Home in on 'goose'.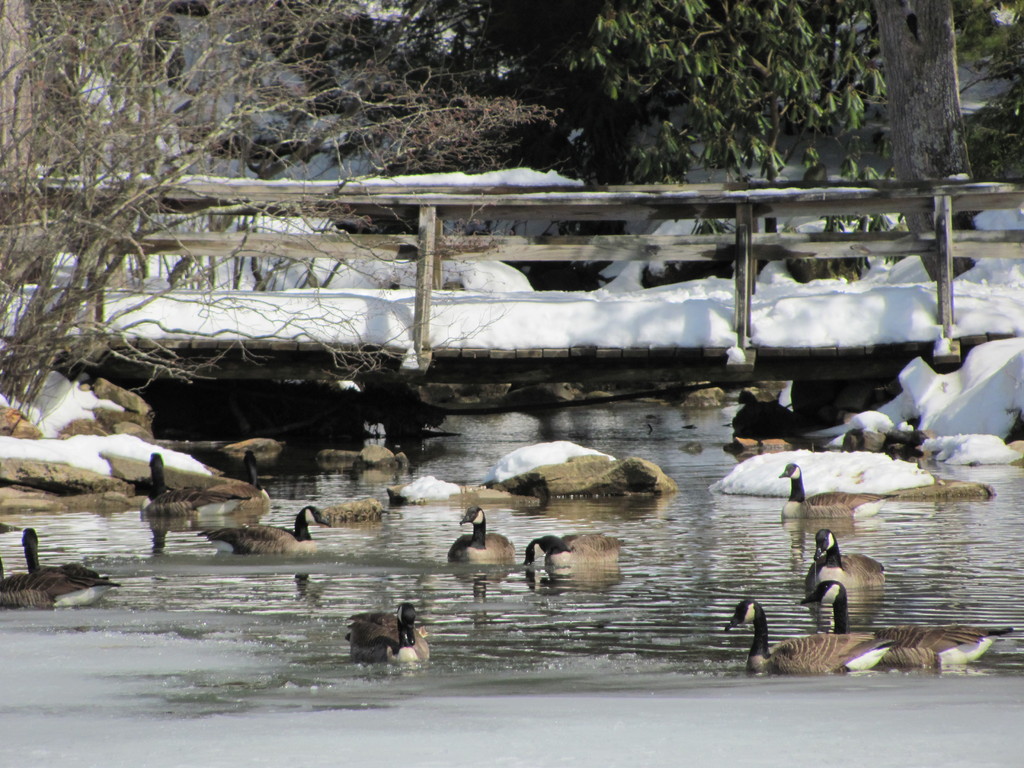
Homed in at l=805, t=527, r=881, b=590.
